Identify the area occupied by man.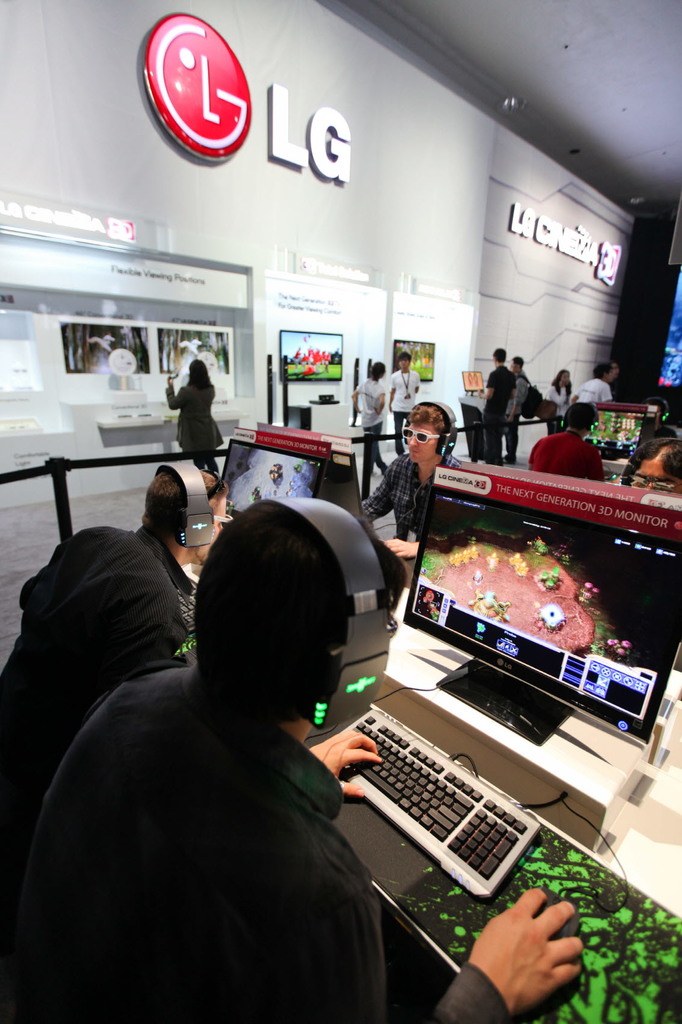
Area: pyautogui.locateOnScreen(618, 438, 681, 501).
